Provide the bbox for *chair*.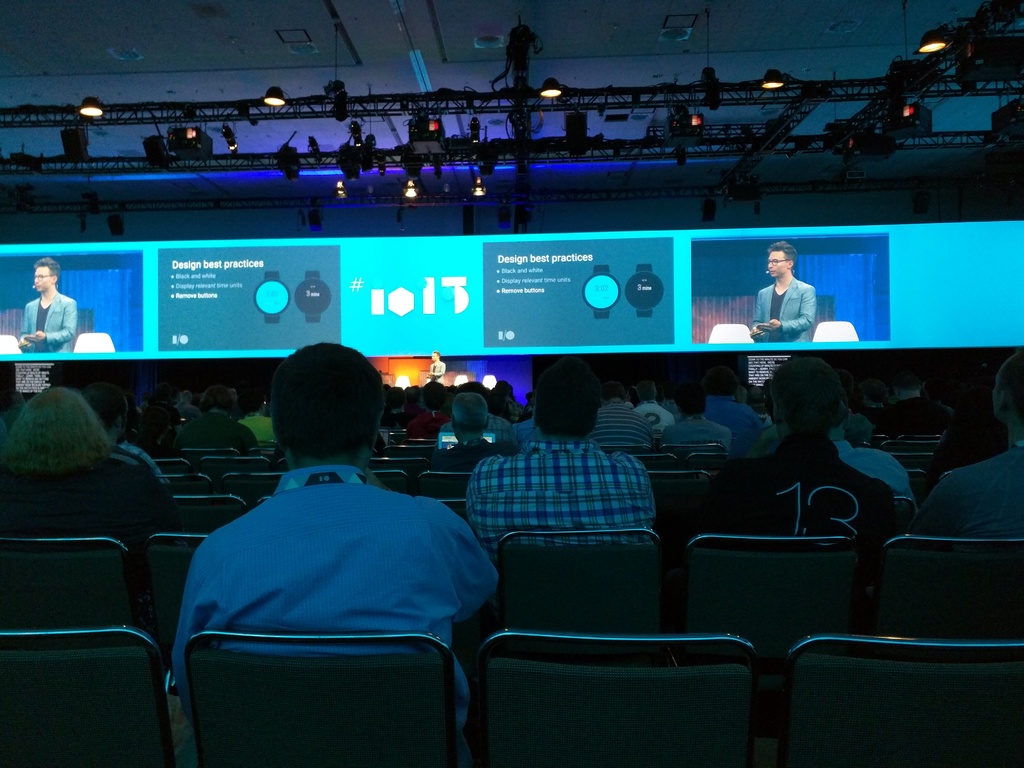
<region>812, 321, 858, 344</region>.
